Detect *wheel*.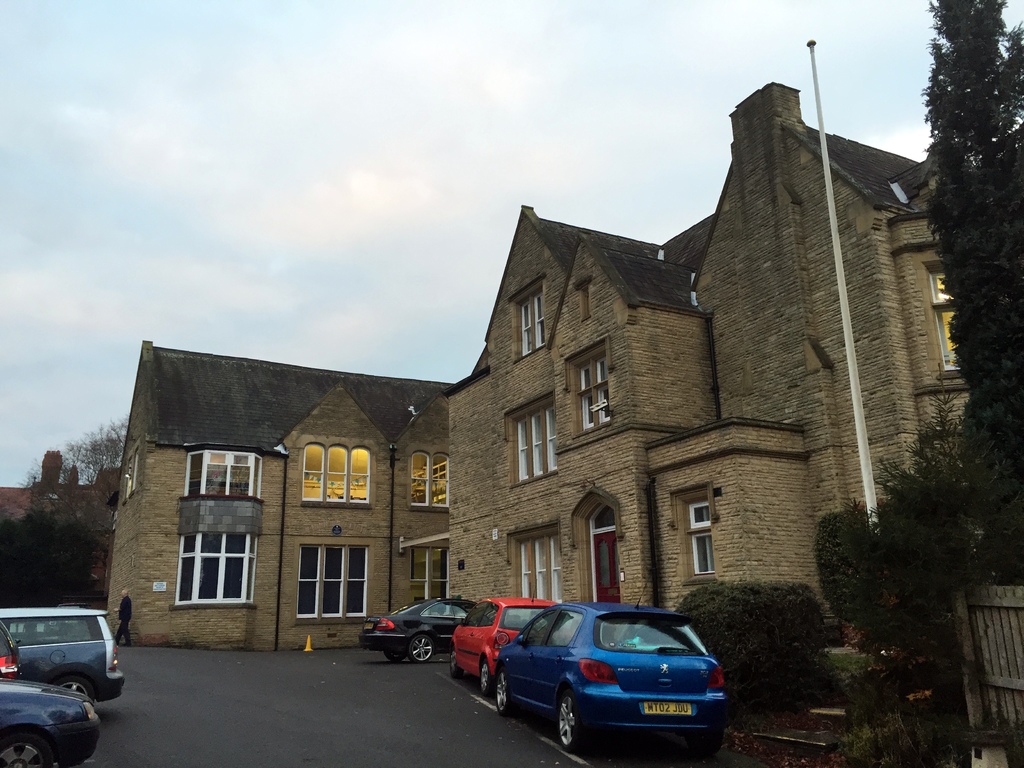
Detected at 1:730:47:767.
